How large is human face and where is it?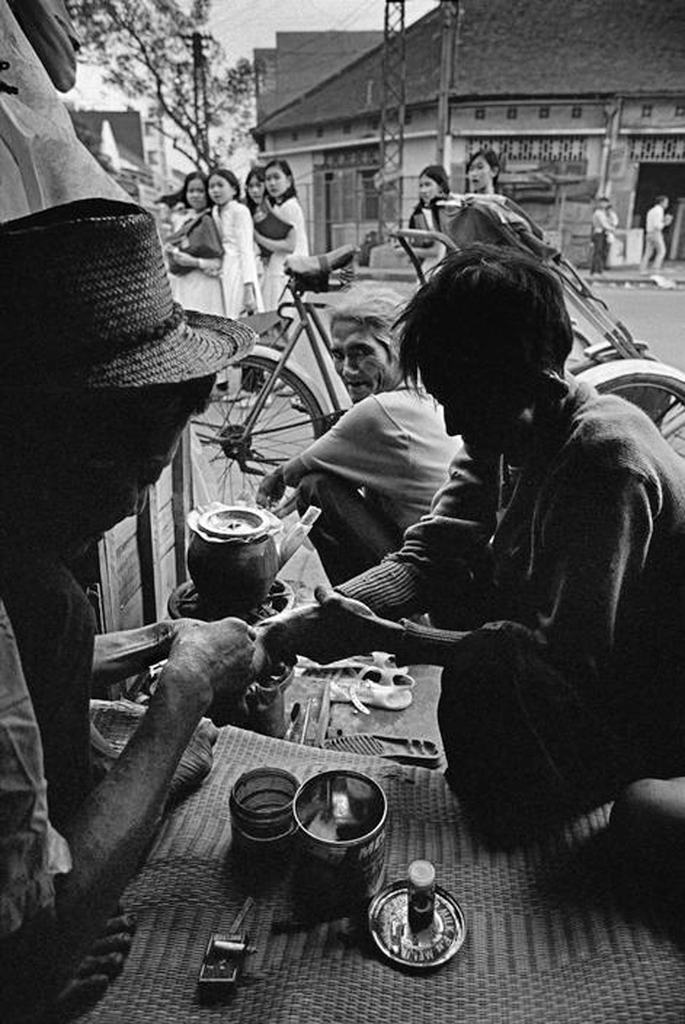
Bounding box: left=210, top=176, right=235, bottom=198.
